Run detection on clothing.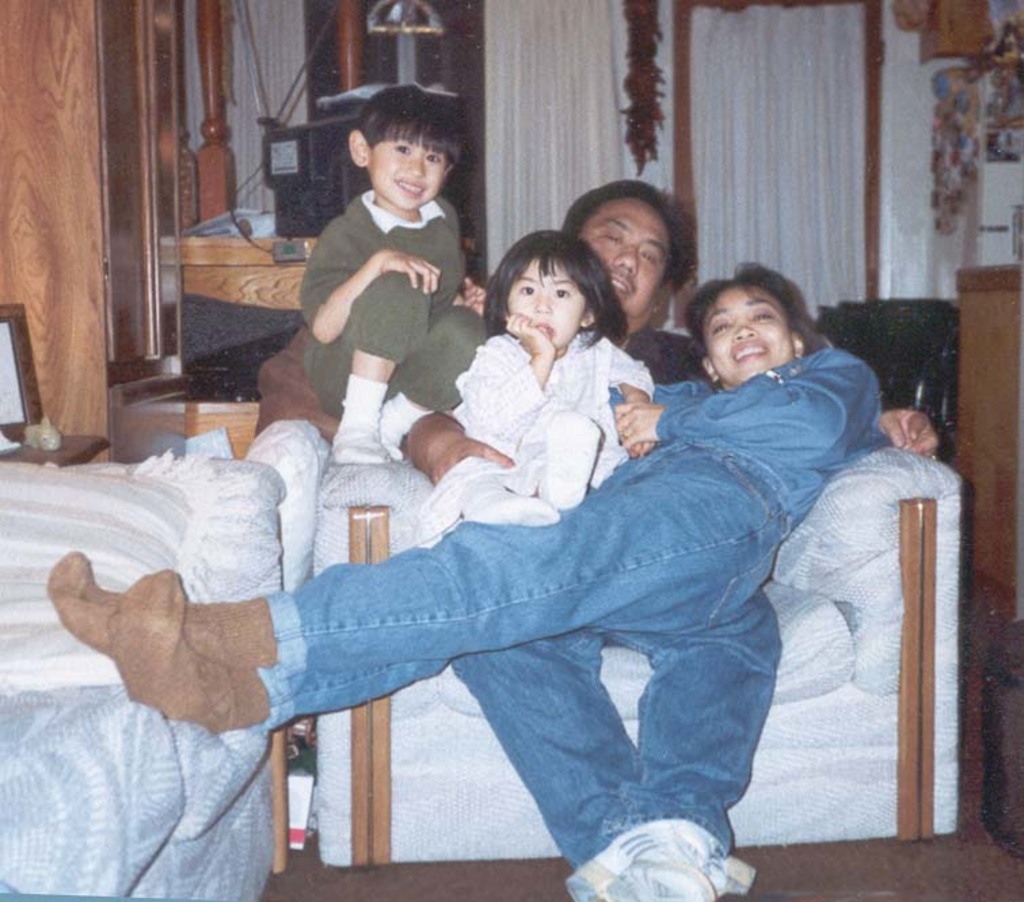
Result: x1=250 y1=457 x2=753 y2=718.
